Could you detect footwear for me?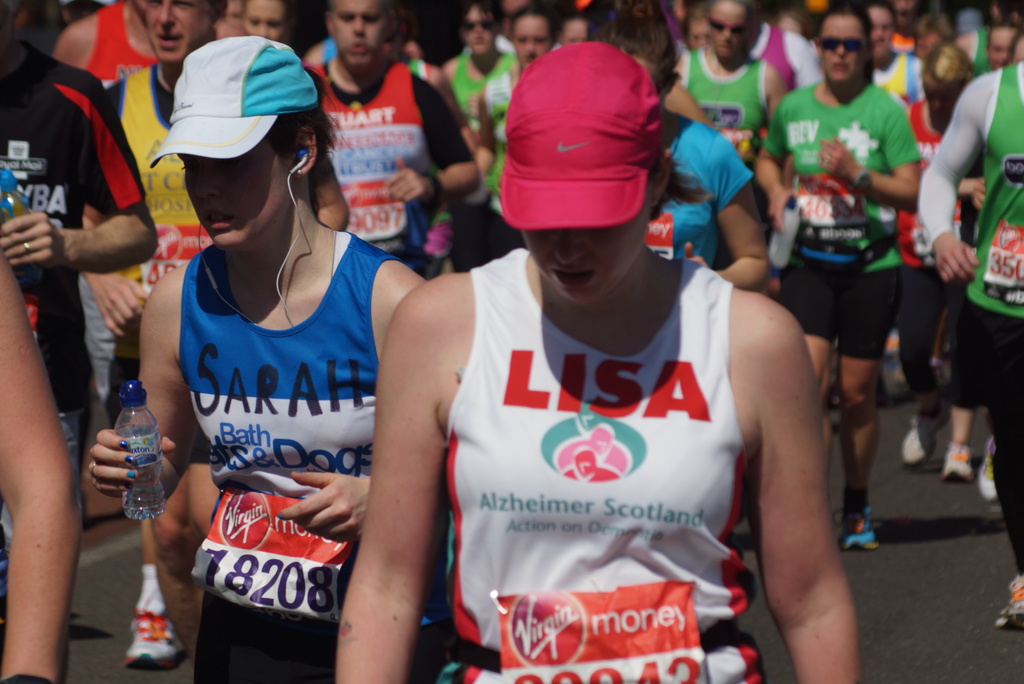
Detection result: bbox(981, 437, 999, 505).
